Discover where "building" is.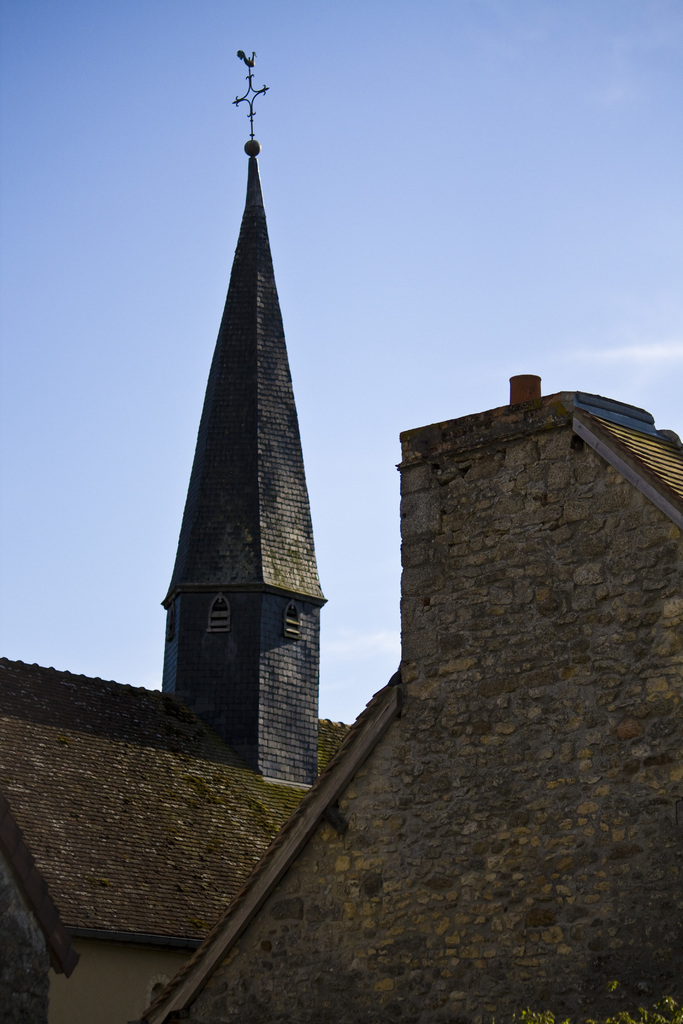
Discovered at Rect(0, 45, 682, 1023).
